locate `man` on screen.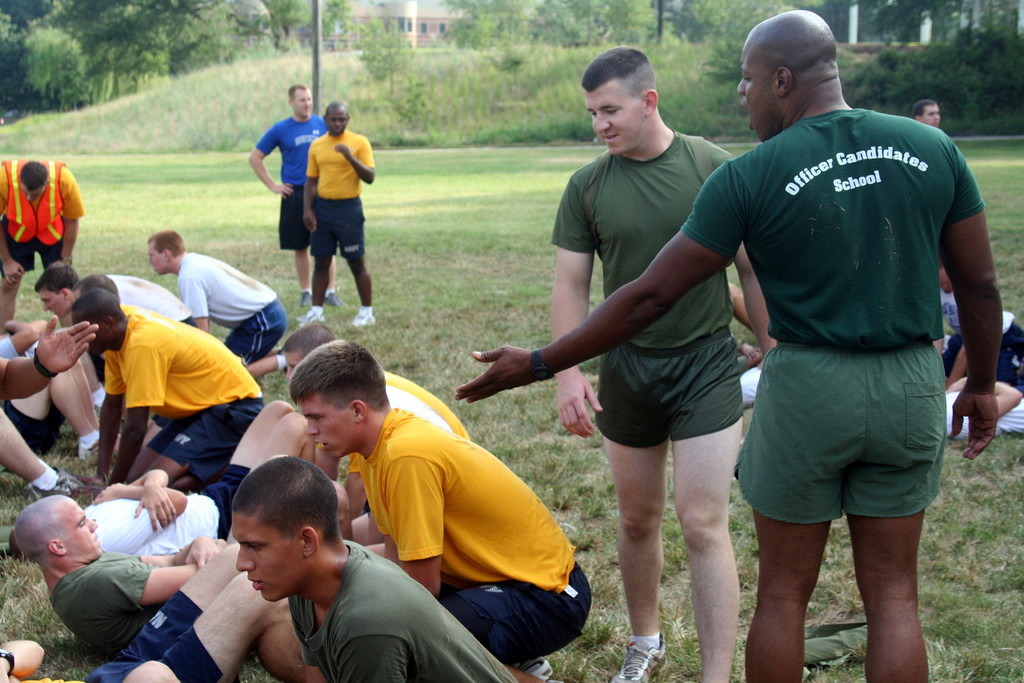
On screen at 250/356/606/682.
